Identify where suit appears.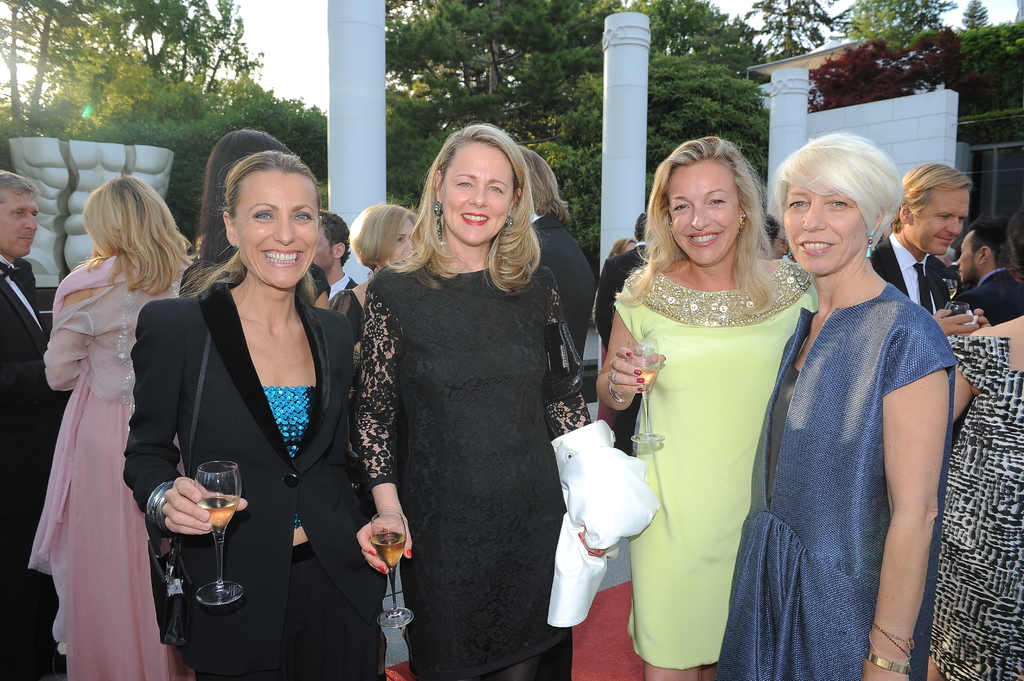
Appears at {"x1": 533, "y1": 214, "x2": 592, "y2": 361}.
